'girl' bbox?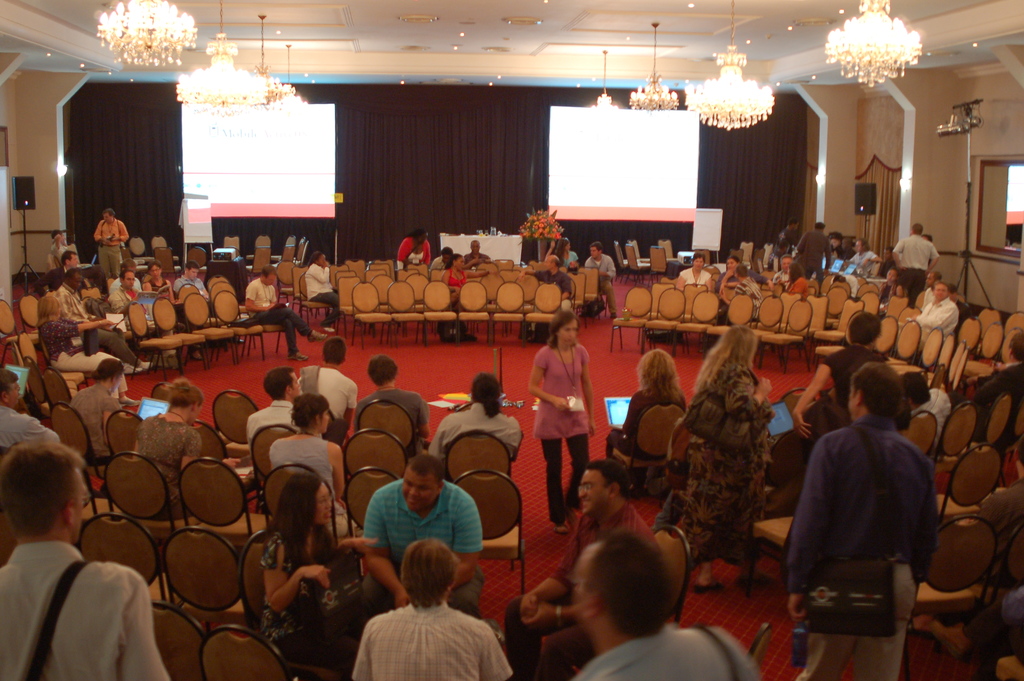
detection(144, 263, 177, 305)
